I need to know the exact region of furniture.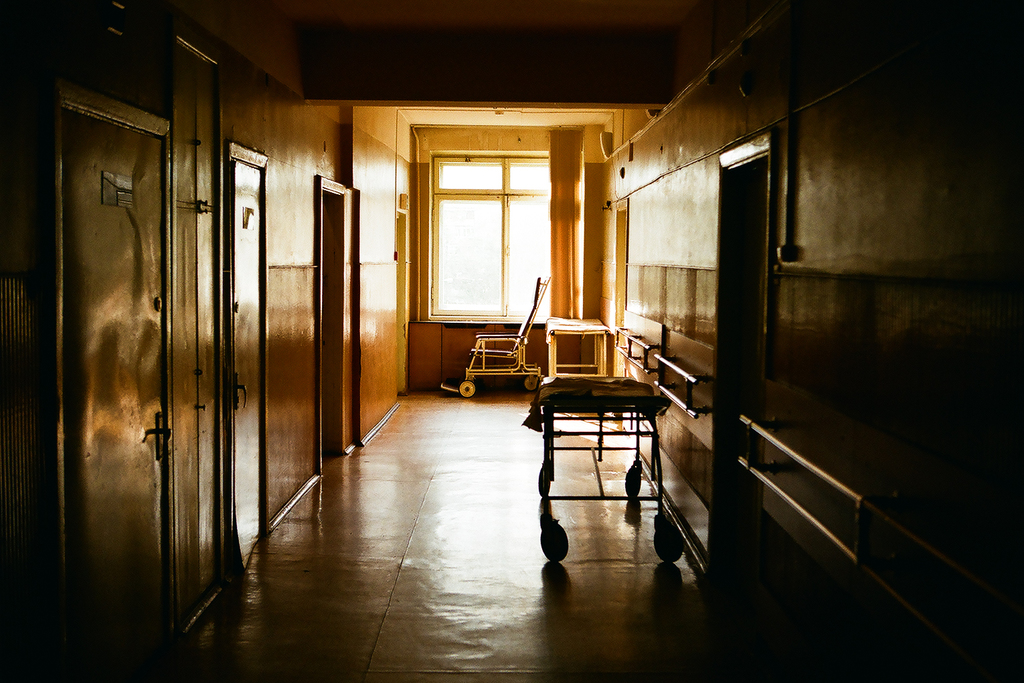
Region: [left=535, top=372, right=683, bottom=562].
